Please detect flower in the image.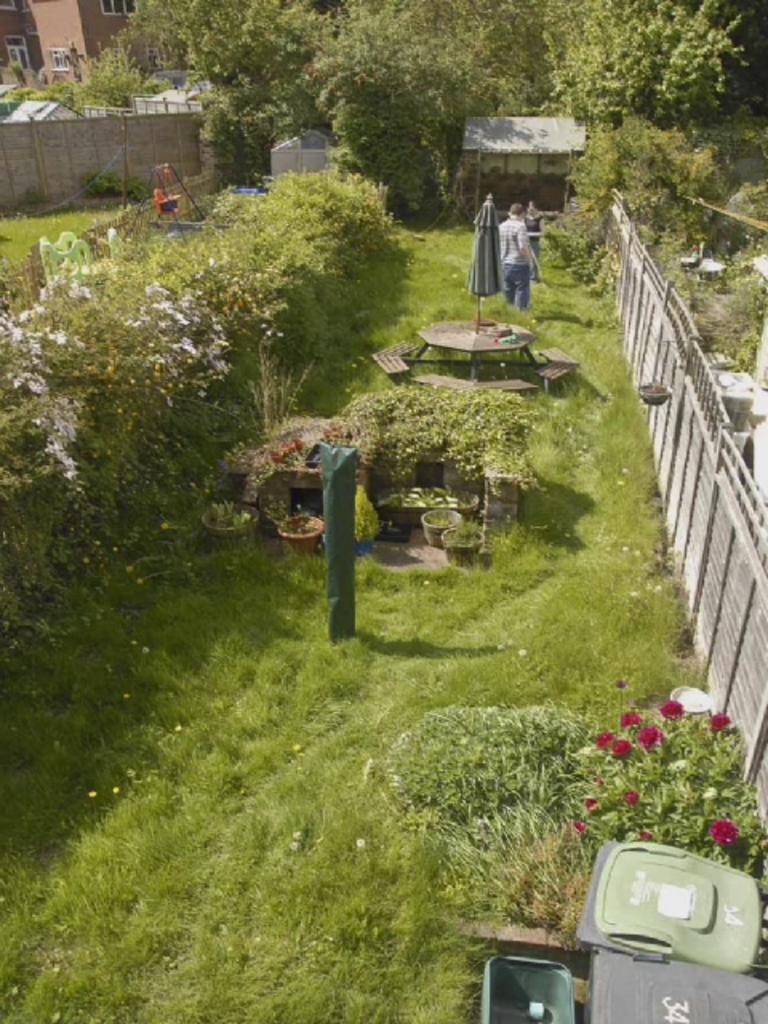
[584, 795, 600, 813].
